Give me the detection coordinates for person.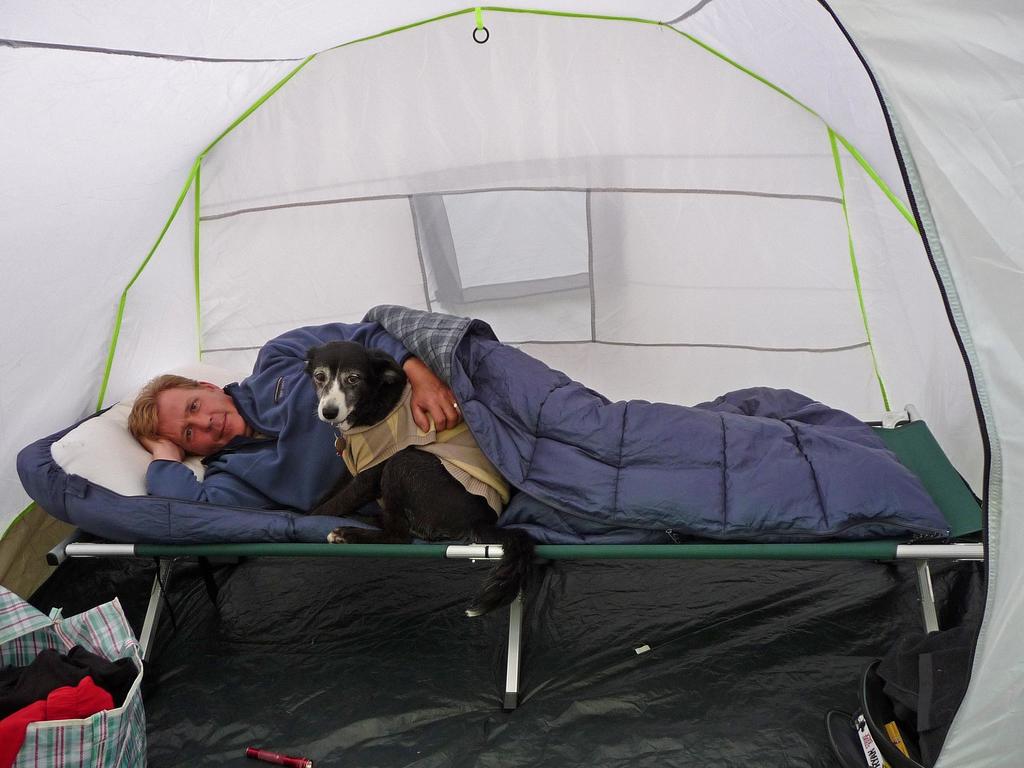
<box>125,320,461,521</box>.
